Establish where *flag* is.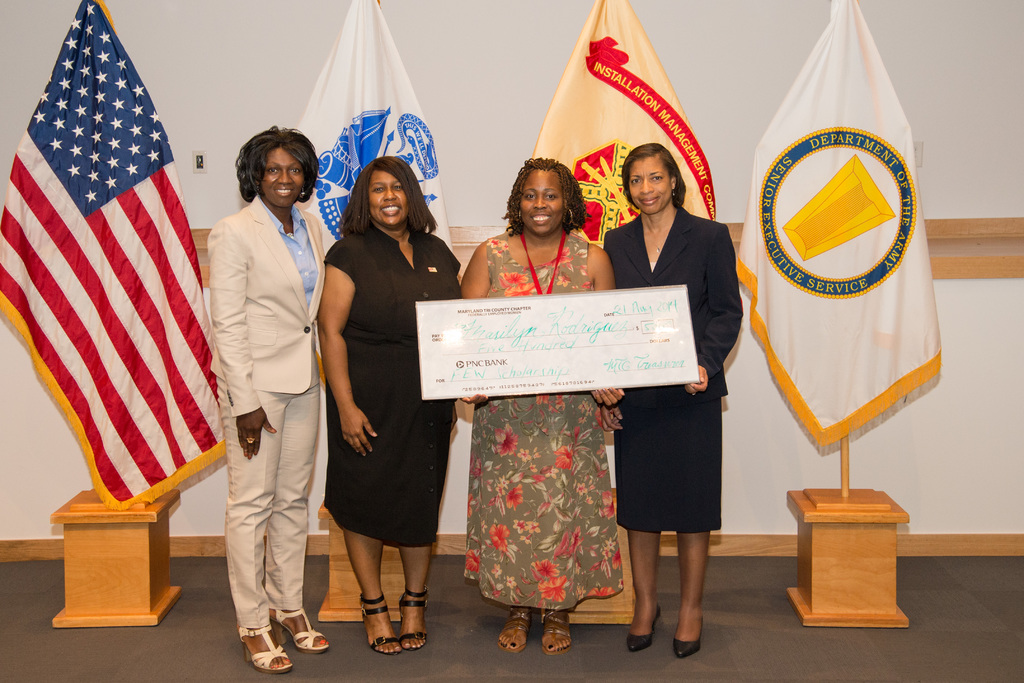
Established at Rect(722, 0, 945, 452).
